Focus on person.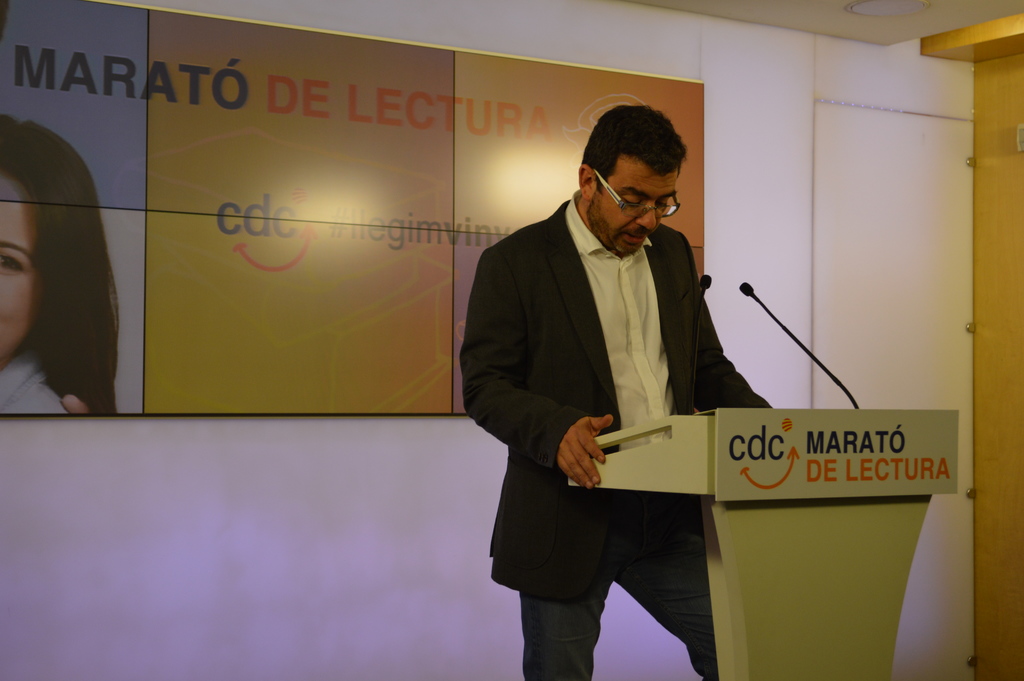
Focused at [x1=0, y1=116, x2=116, y2=414].
